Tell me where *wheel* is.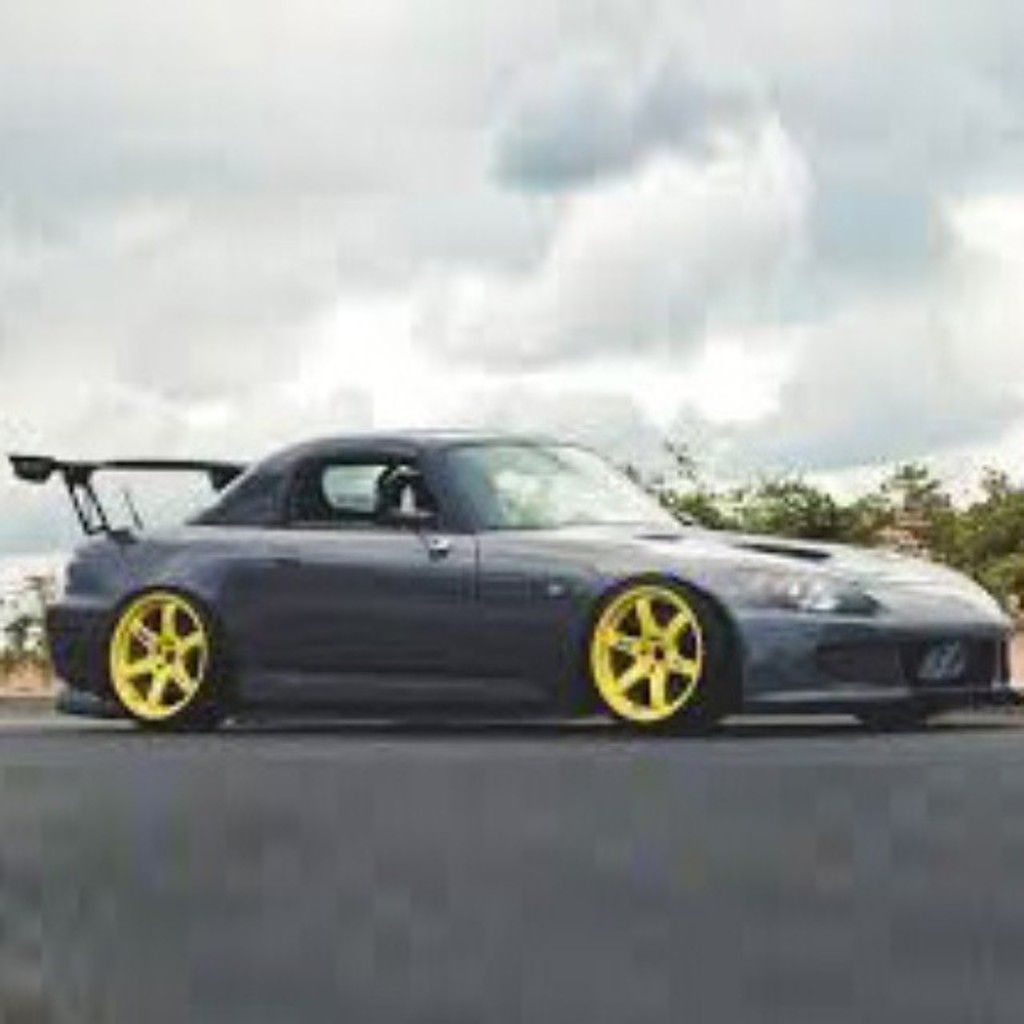
*wheel* is at [578, 574, 739, 742].
